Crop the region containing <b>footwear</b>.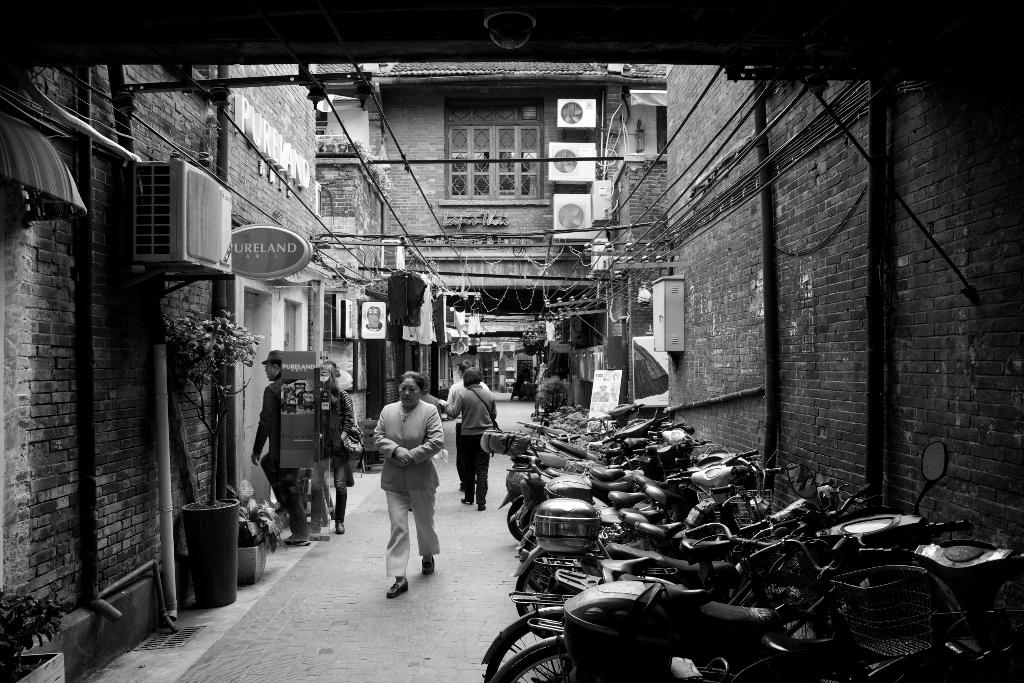
Crop region: <bbox>474, 497, 488, 512</bbox>.
